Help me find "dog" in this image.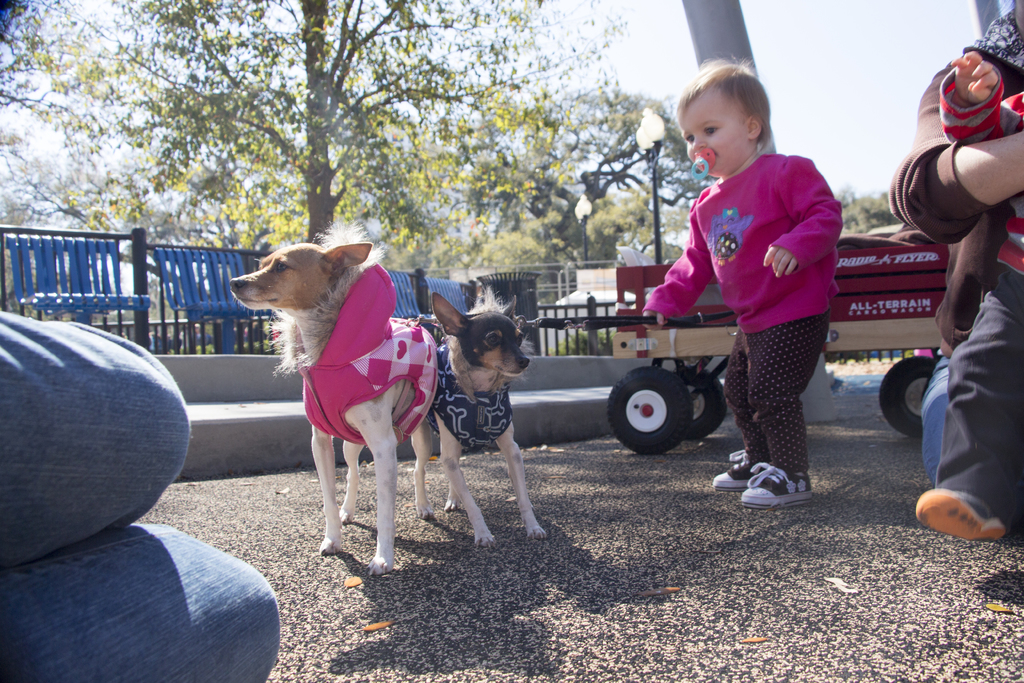
Found it: 224, 220, 449, 567.
